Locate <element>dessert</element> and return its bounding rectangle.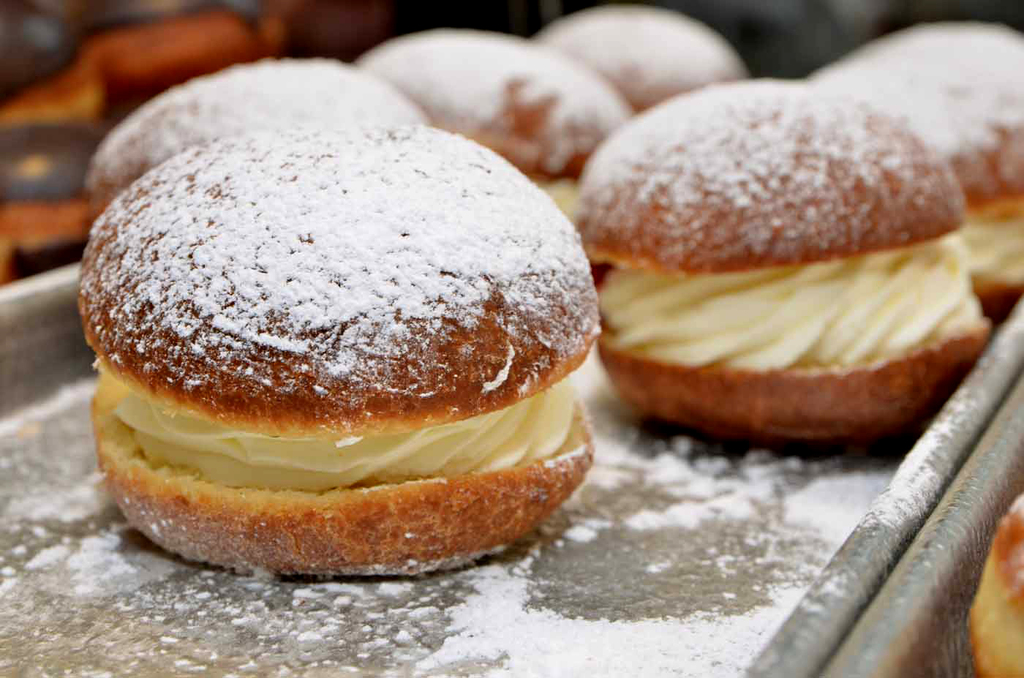
left=79, top=81, right=590, bottom=568.
